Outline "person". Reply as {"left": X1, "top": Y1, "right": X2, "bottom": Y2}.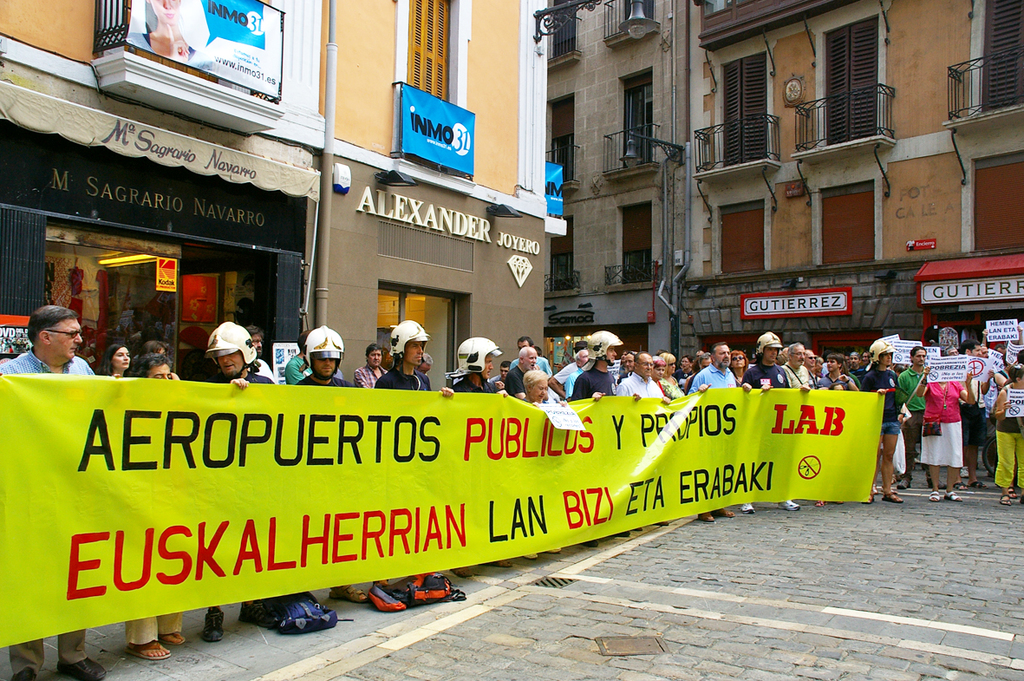
{"left": 783, "top": 338, "right": 800, "bottom": 394}.
